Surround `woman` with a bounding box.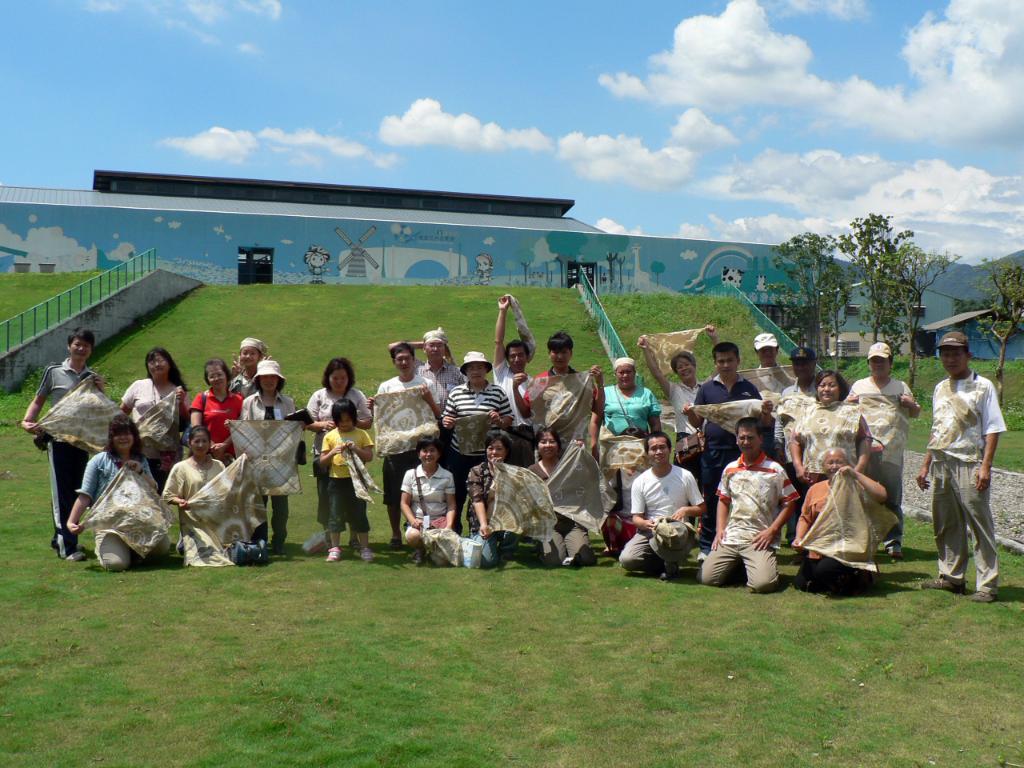
Rect(243, 357, 306, 565).
